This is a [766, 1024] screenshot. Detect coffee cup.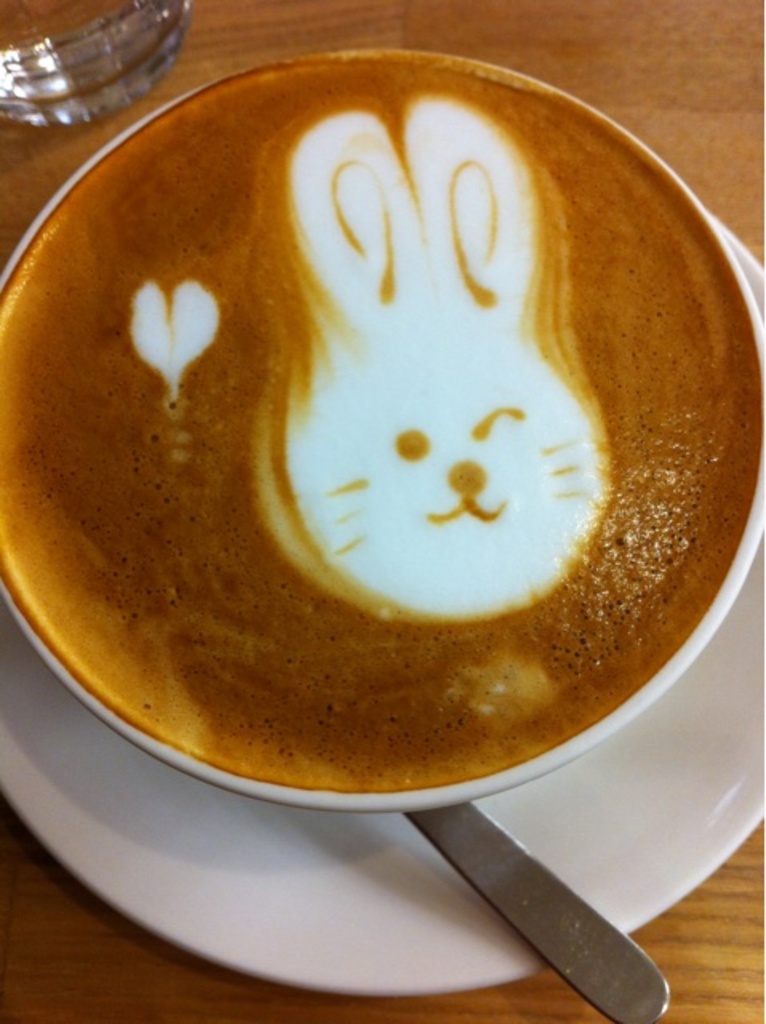
(0,40,764,822).
